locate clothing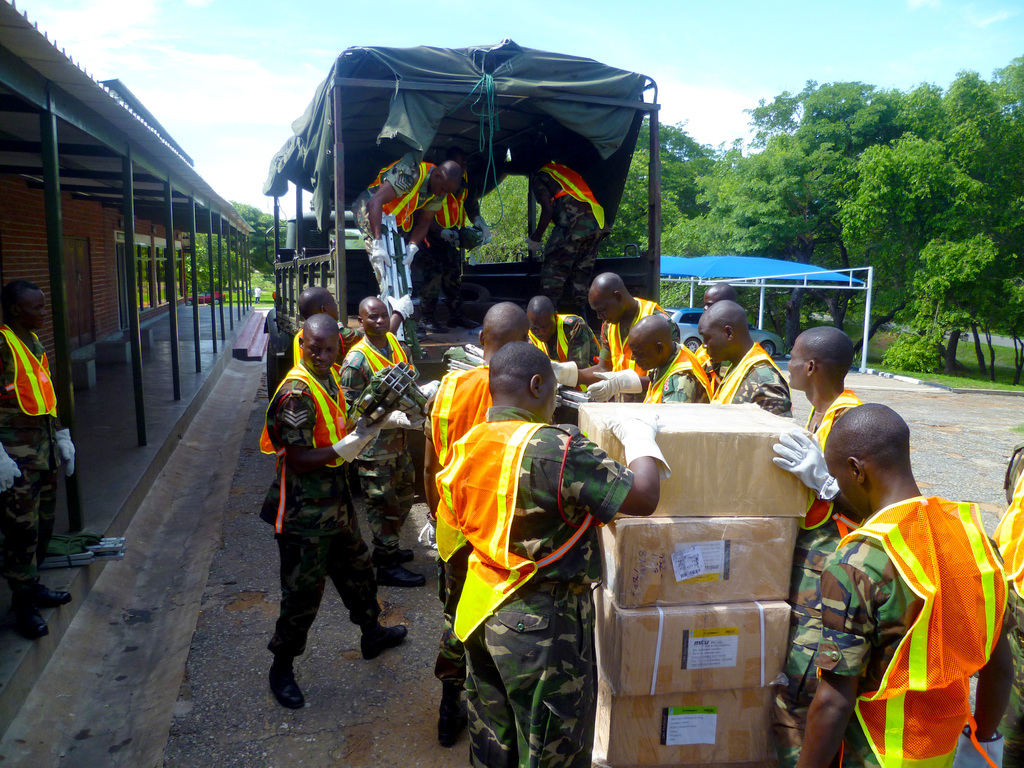
{"left": 0, "top": 316, "right": 65, "bottom": 582}
